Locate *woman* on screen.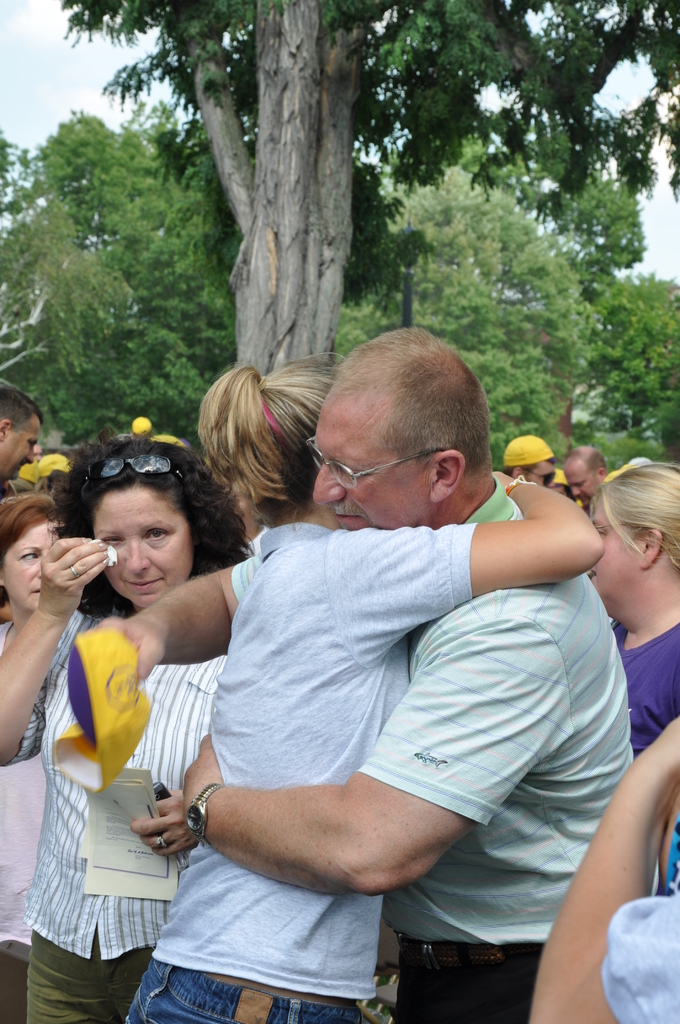
On screen at crop(123, 356, 608, 1023).
